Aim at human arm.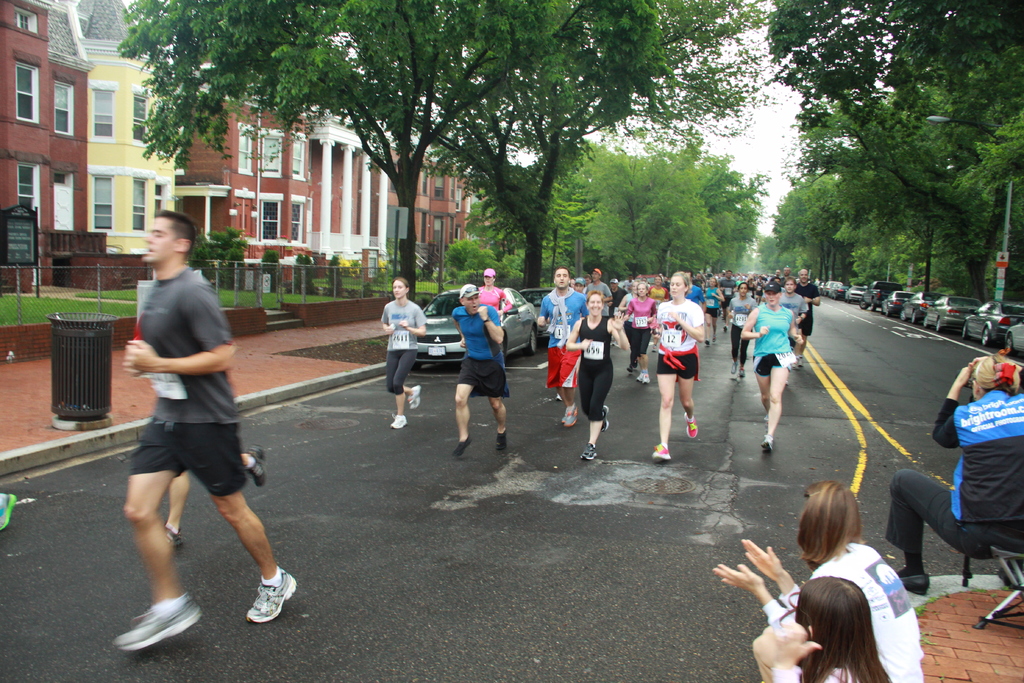
Aimed at crop(650, 303, 654, 320).
